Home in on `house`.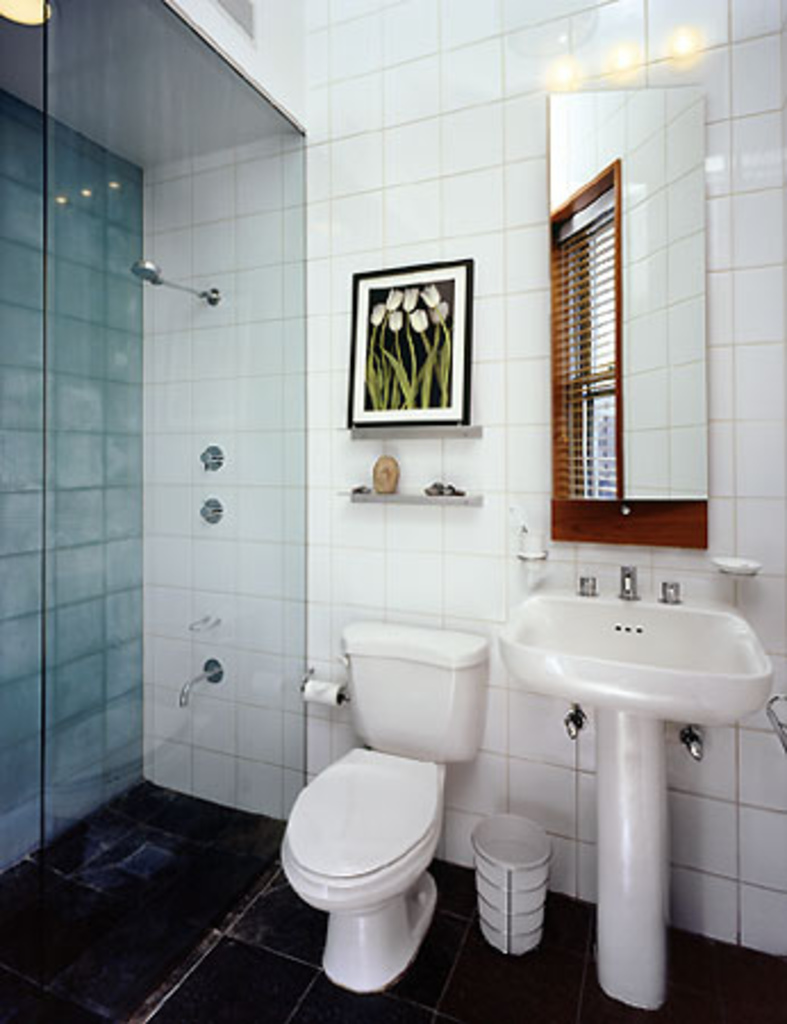
Homed in at {"left": 0, "top": 0, "right": 785, "bottom": 1019}.
